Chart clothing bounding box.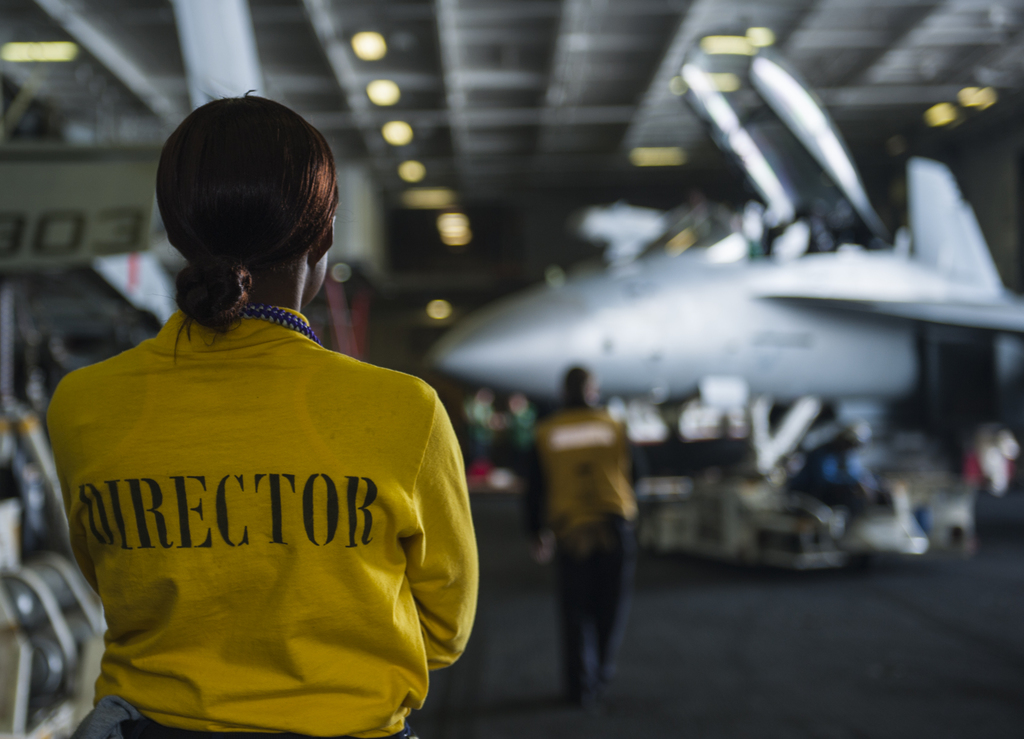
Charted: 522,402,644,692.
